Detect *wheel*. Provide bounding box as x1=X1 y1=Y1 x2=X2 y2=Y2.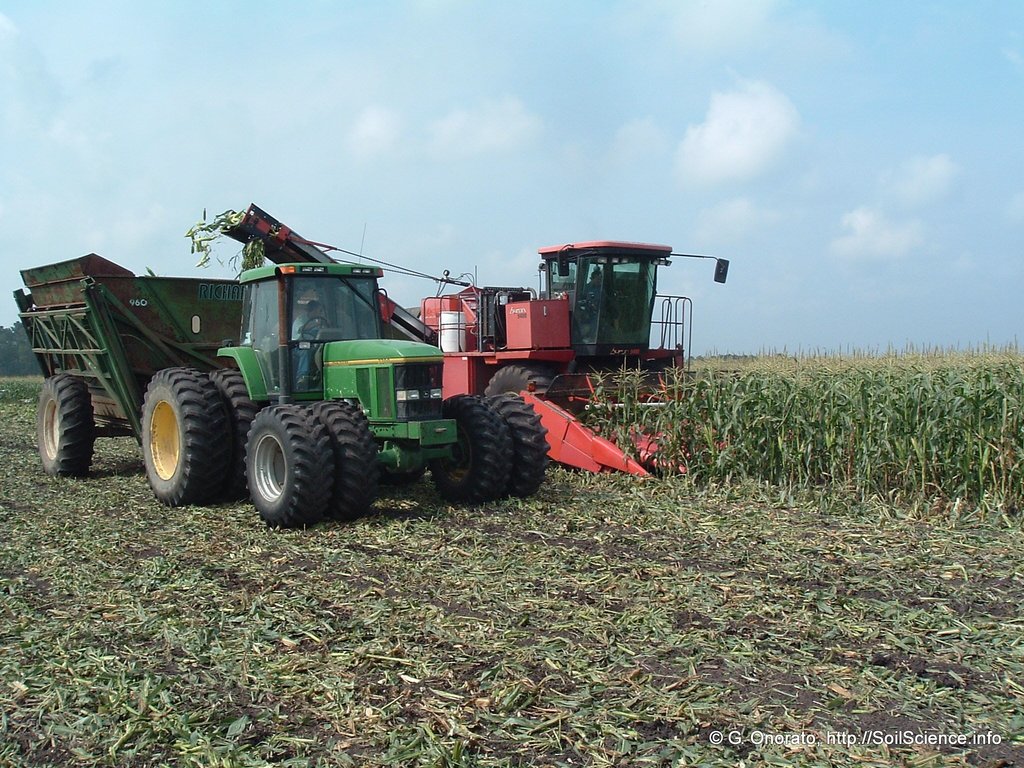
x1=39 y1=372 x2=88 y2=481.
